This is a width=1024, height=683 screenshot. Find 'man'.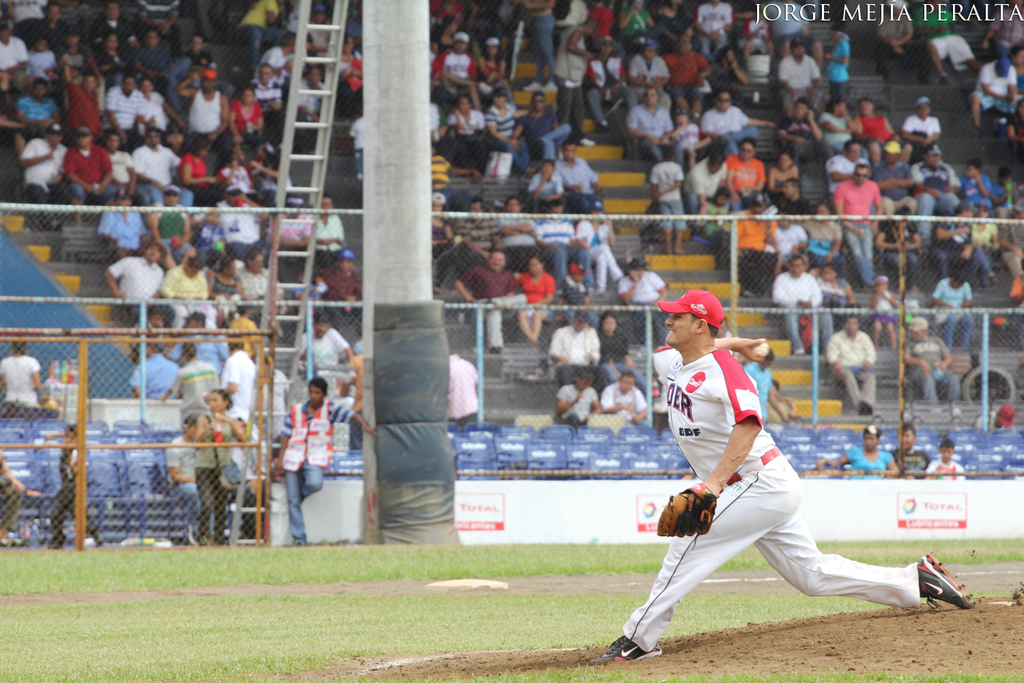
Bounding box: <region>179, 68, 236, 154</region>.
